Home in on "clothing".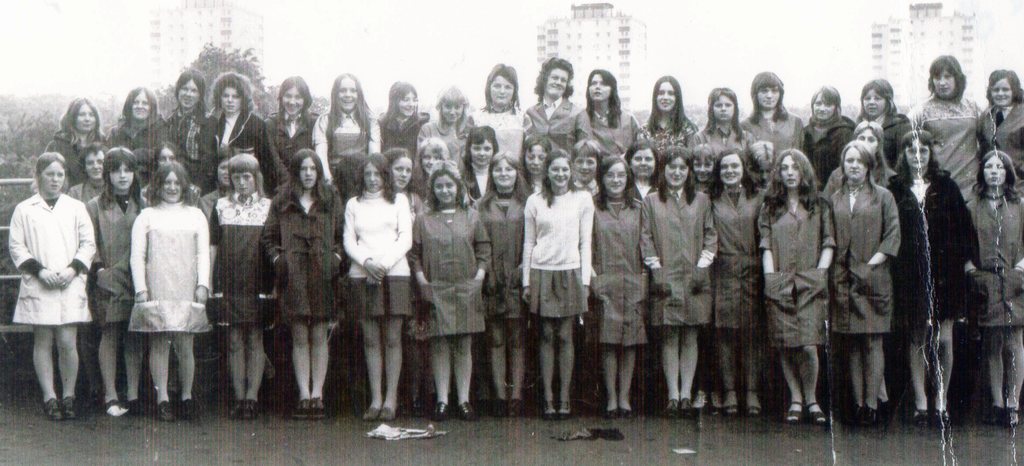
Homed in at [x1=413, y1=207, x2=502, y2=347].
